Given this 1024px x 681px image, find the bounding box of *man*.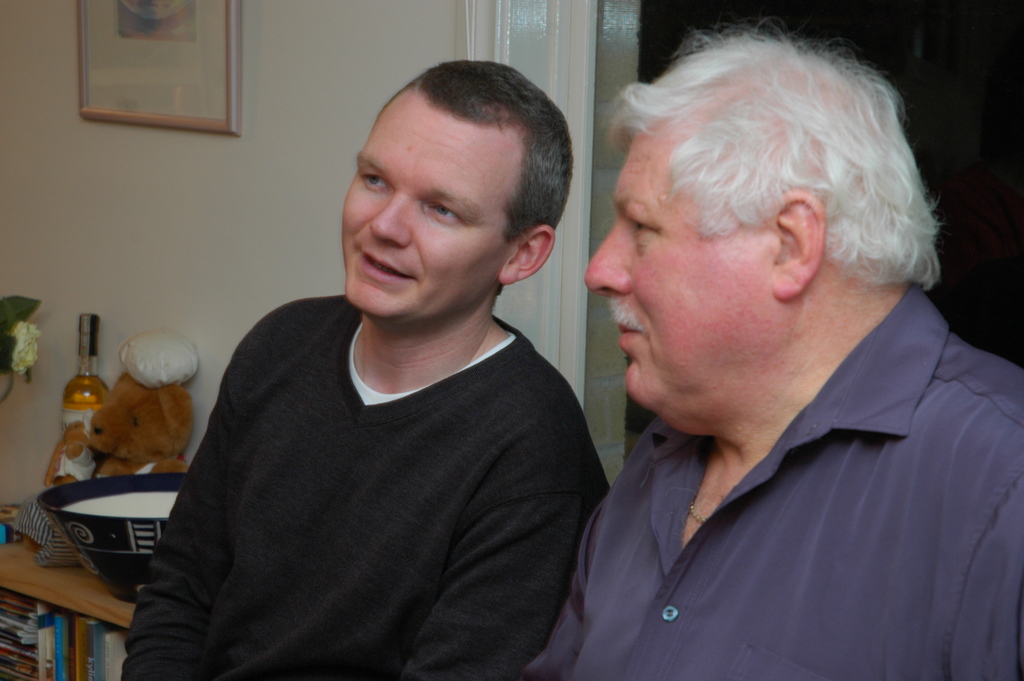
crop(120, 60, 608, 680).
